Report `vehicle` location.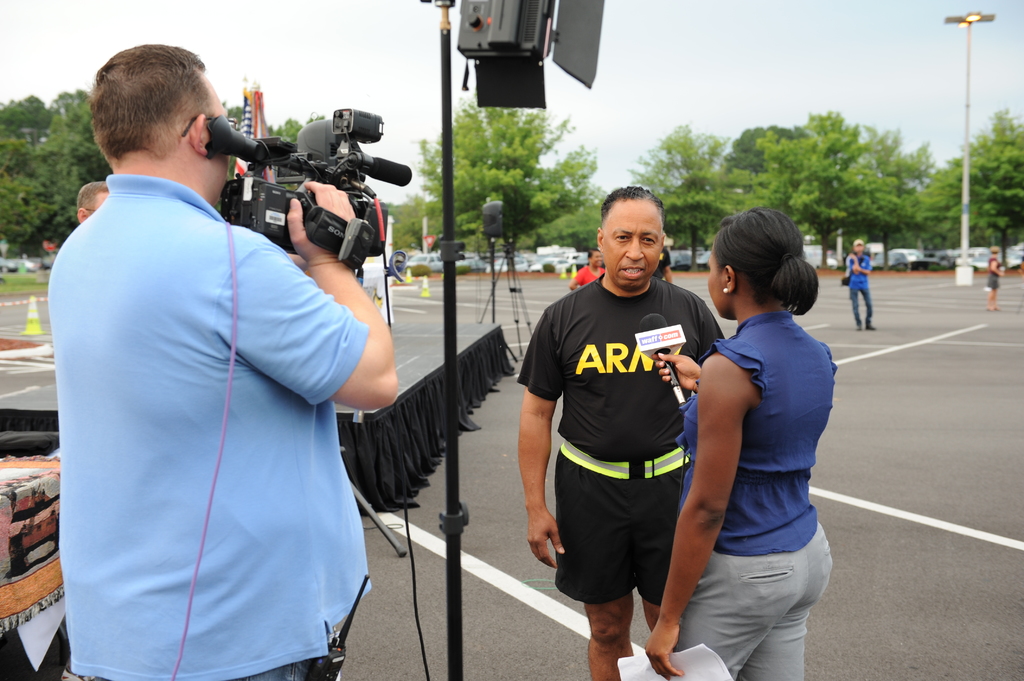
Report: {"left": 410, "top": 251, "right": 442, "bottom": 275}.
